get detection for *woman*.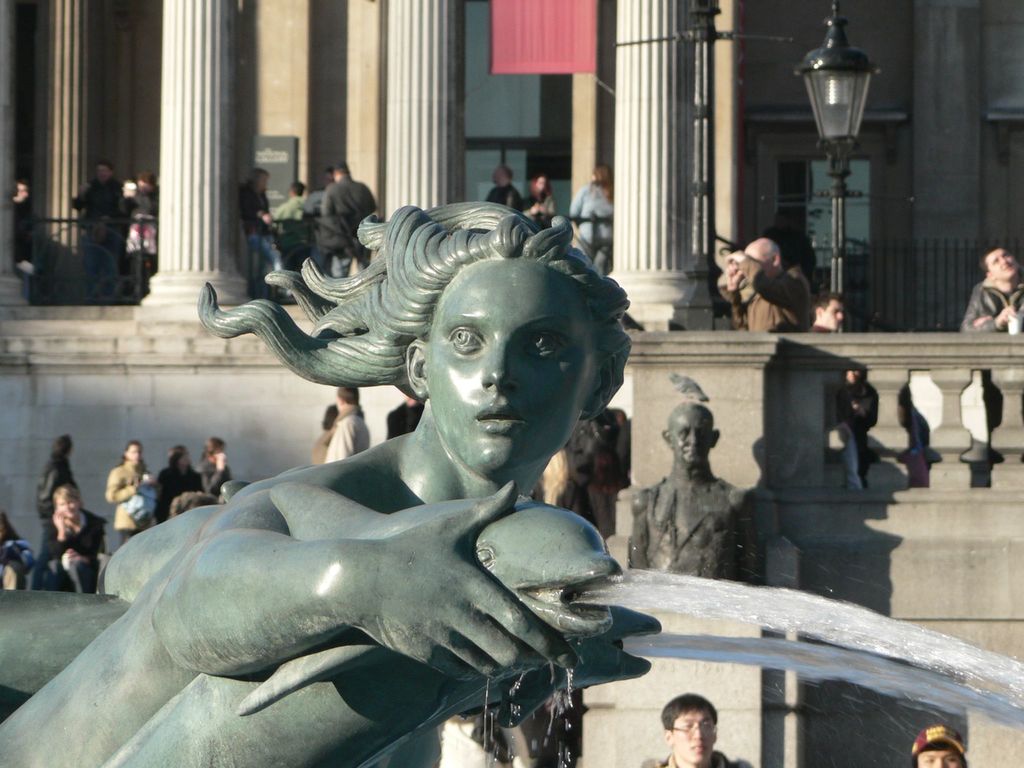
Detection: bbox(564, 157, 618, 251).
